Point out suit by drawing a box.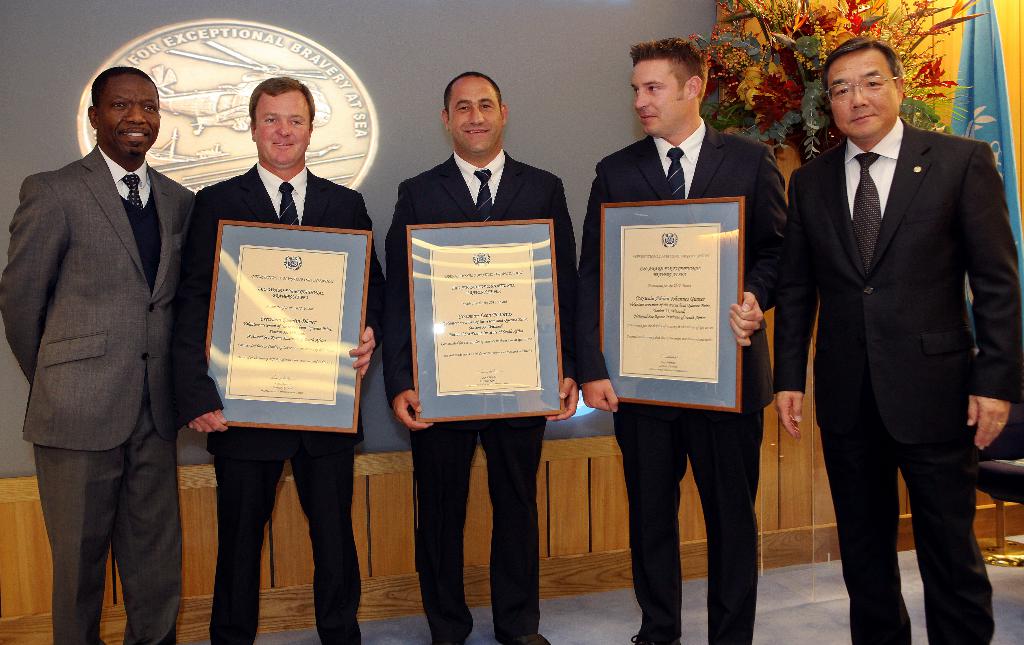
<region>163, 165, 384, 644</region>.
